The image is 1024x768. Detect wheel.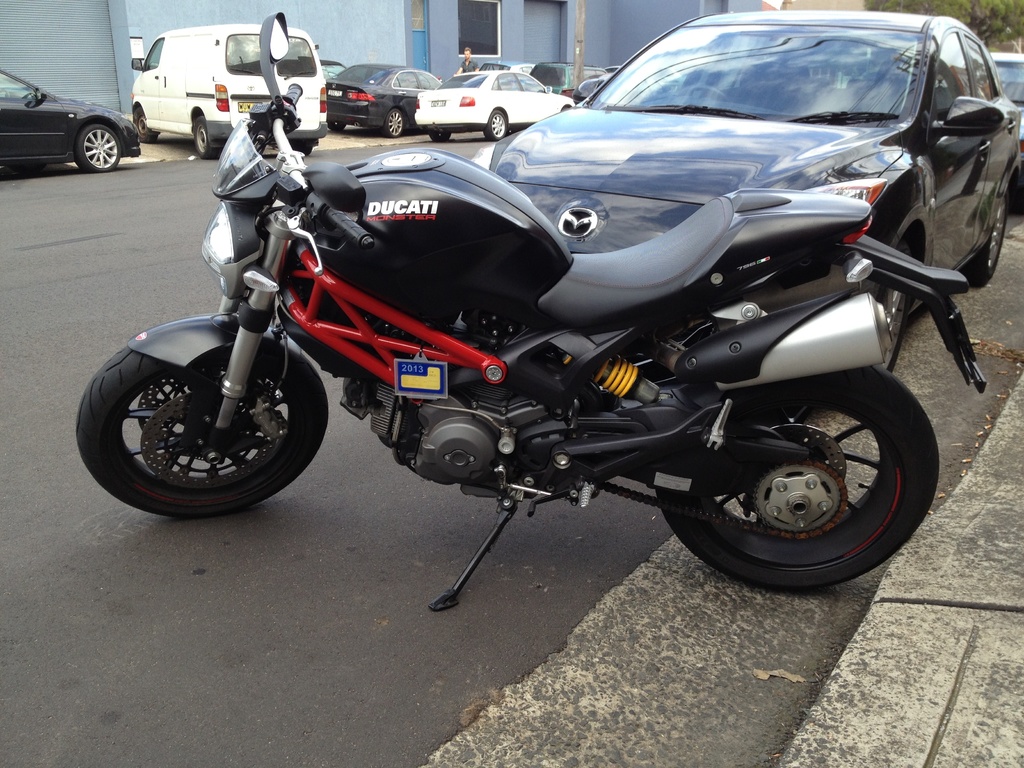
Detection: x1=77, y1=322, x2=333, y2=505.
